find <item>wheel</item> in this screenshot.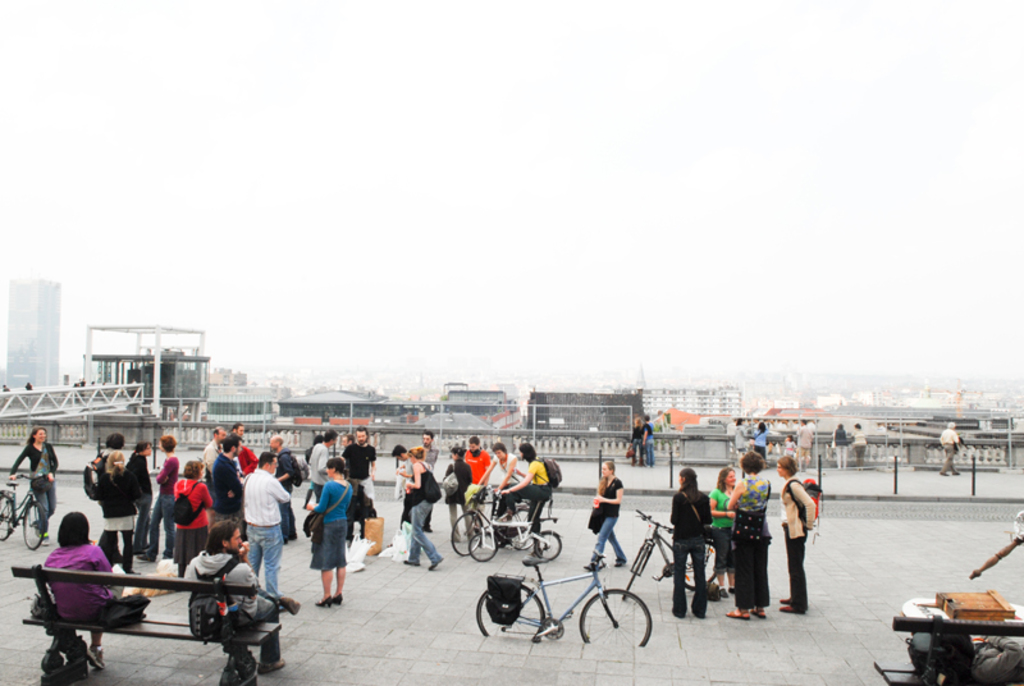
The bounding box for <item>wheel</item> is (x1=476, y1=585, x2=548, y2=634).
